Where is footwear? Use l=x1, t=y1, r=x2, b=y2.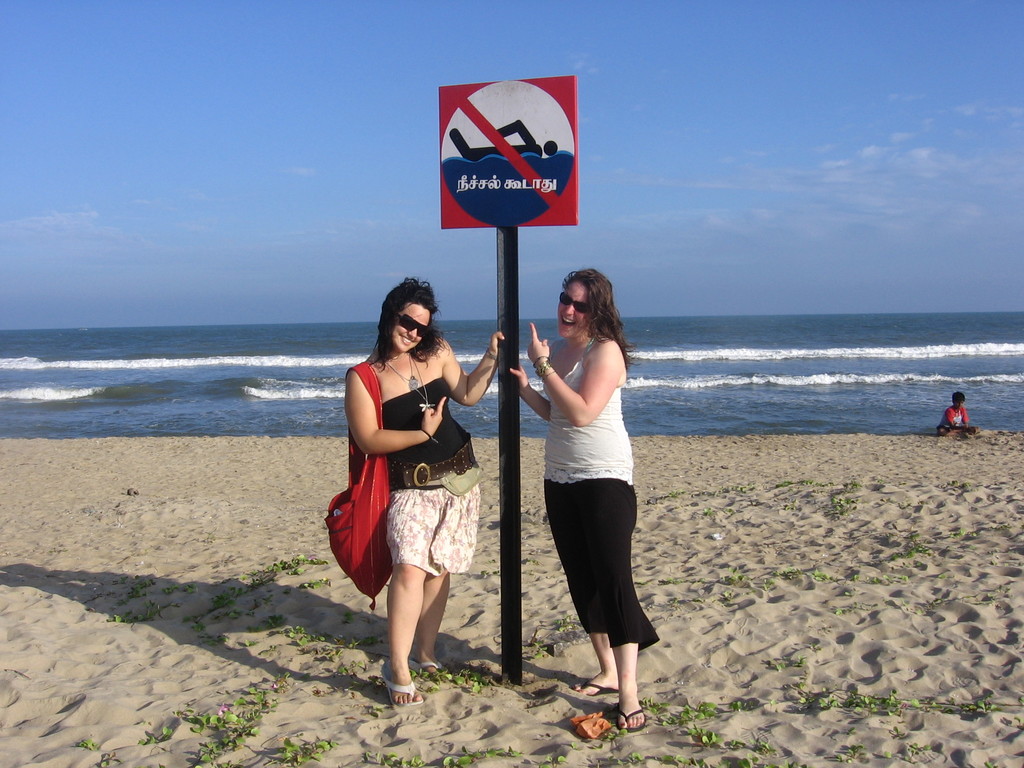
l=612, t=700, r=644, b=728.
